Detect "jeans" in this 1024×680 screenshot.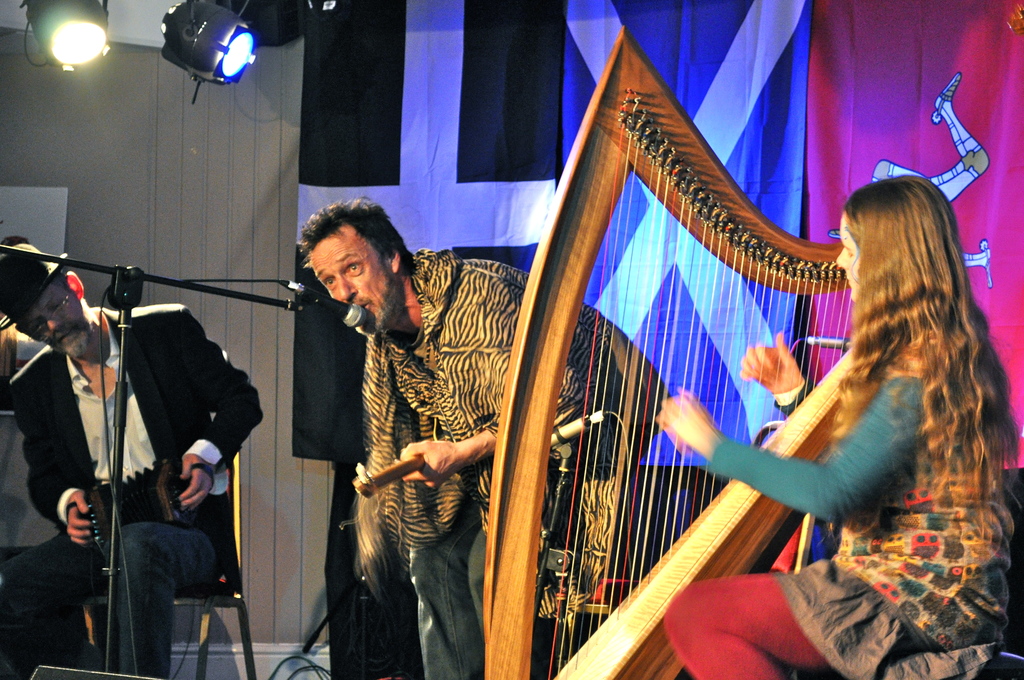
Detection: {"left": 1, "top": 531, "right": 215, "bottom": 667}.
